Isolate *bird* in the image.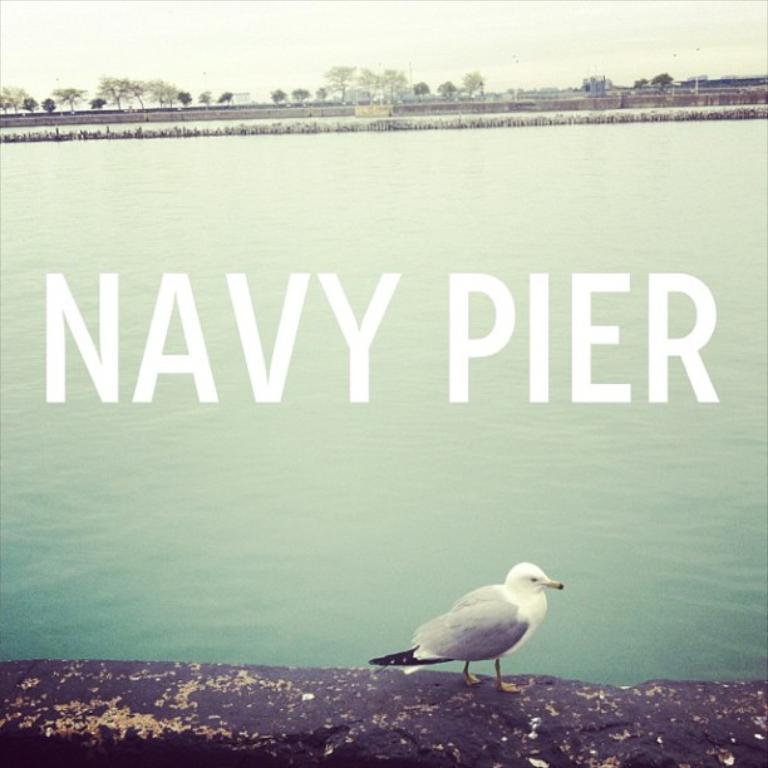
Isolated region: detection(374, 561, 577, 701).
